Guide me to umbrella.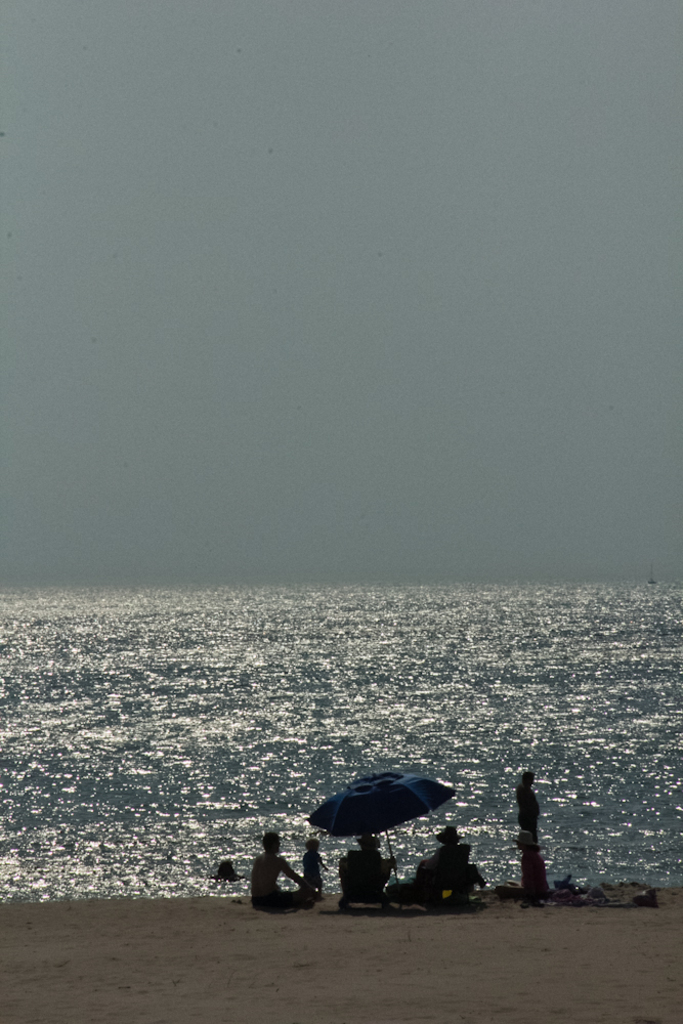
Guidance: <bbox>306, 775, 459, 909</bbox>.
